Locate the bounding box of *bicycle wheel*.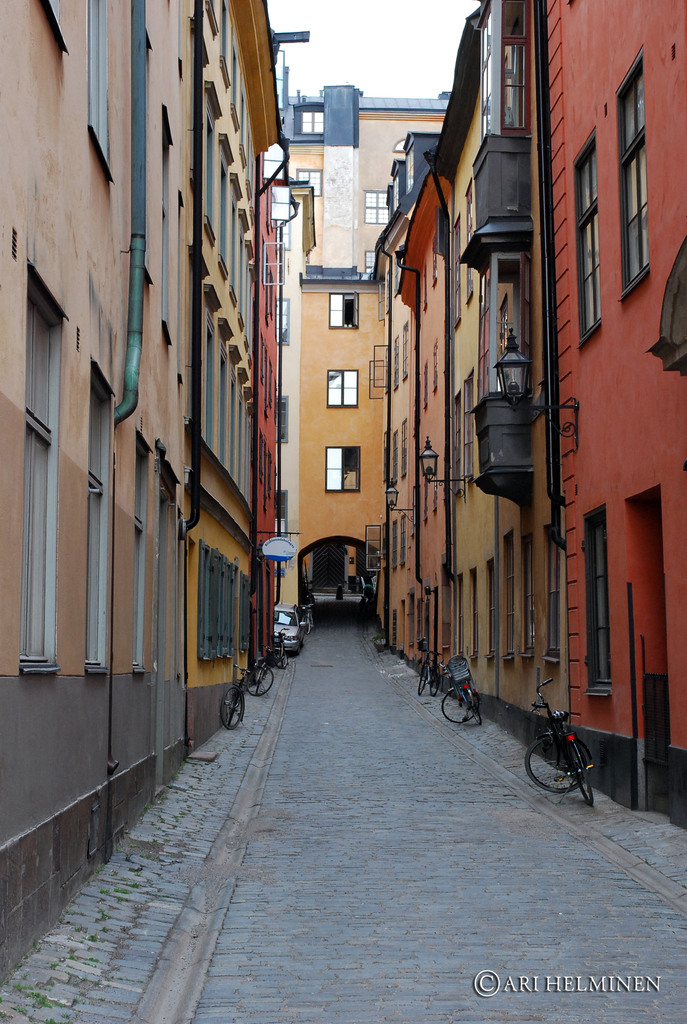
Bounding box: (437,682,487,725).
